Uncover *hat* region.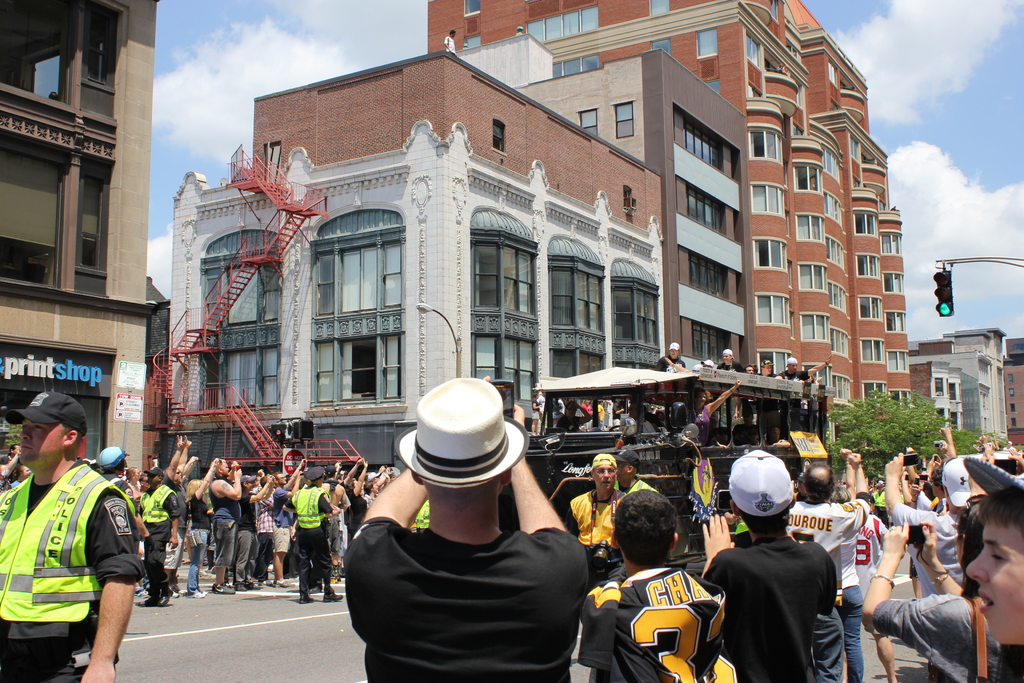
Uncovered: x1=397, y1=375, x2=530, y2=488.
